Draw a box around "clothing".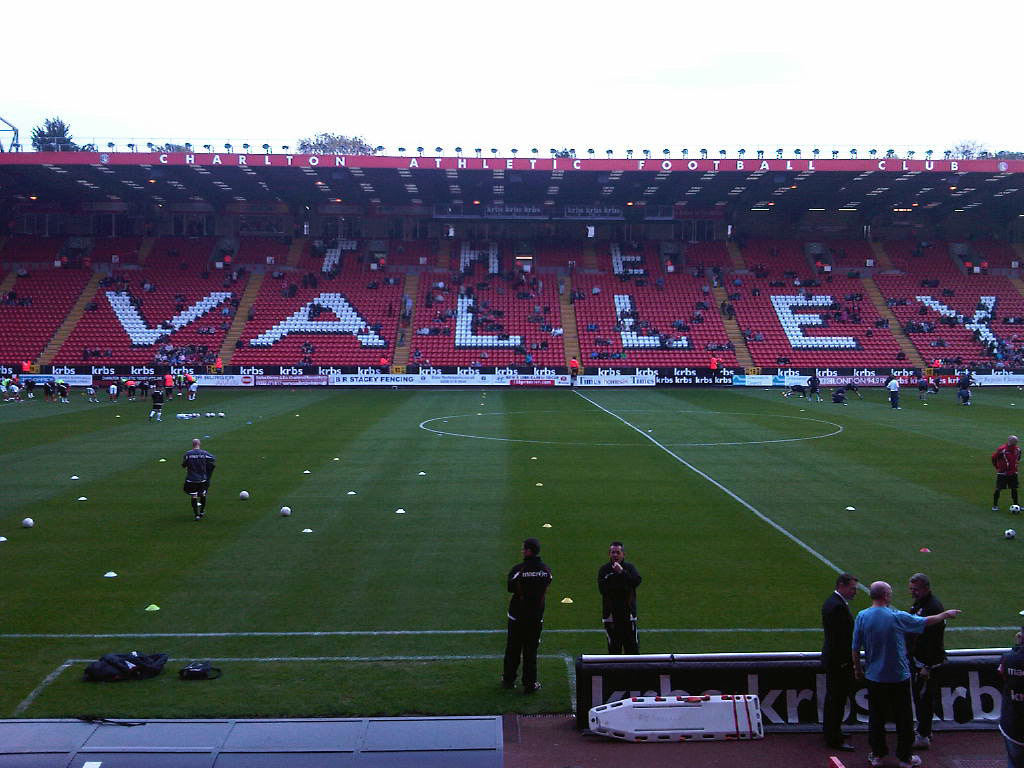
BBox(995, 642, 1023, 767).
